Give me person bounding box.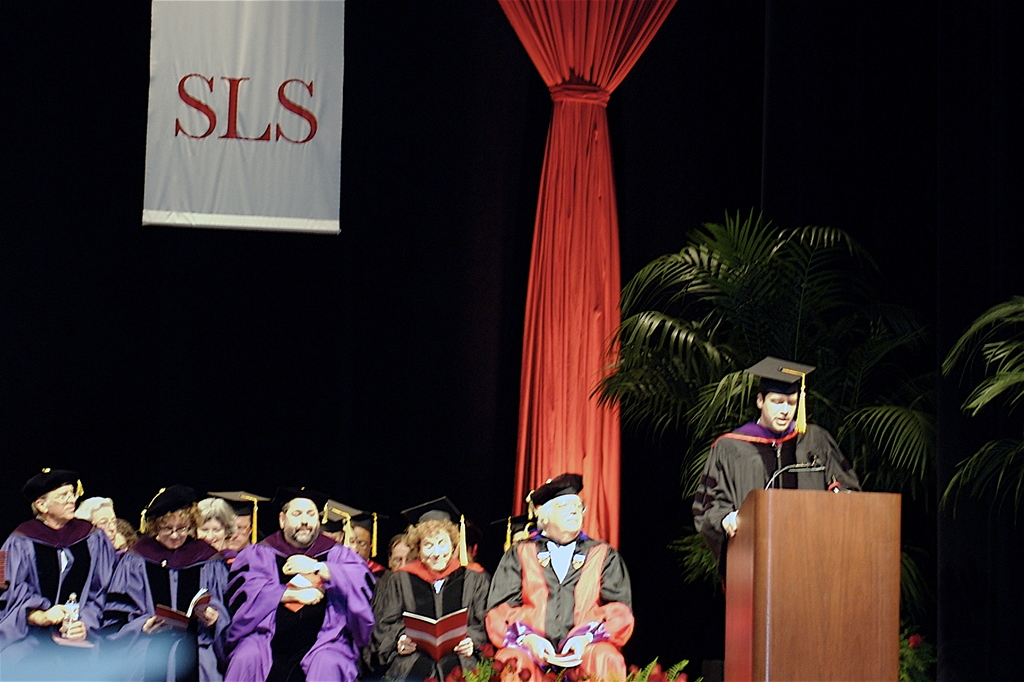
<box>194,498,230,556</box>.
